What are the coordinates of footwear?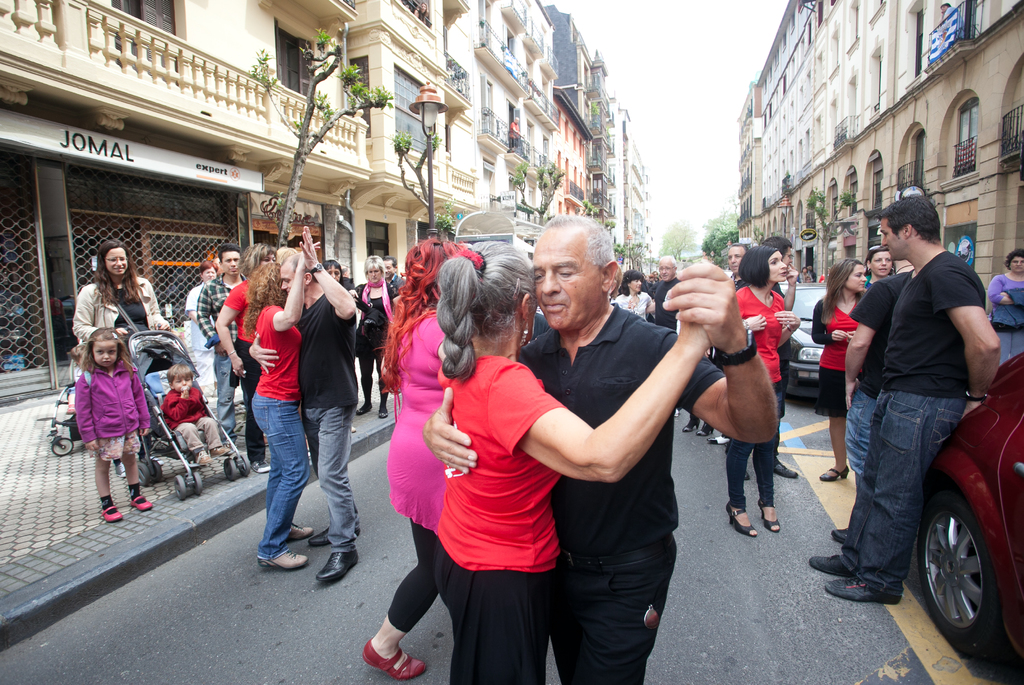
<box>726,499,756,536</box>.
